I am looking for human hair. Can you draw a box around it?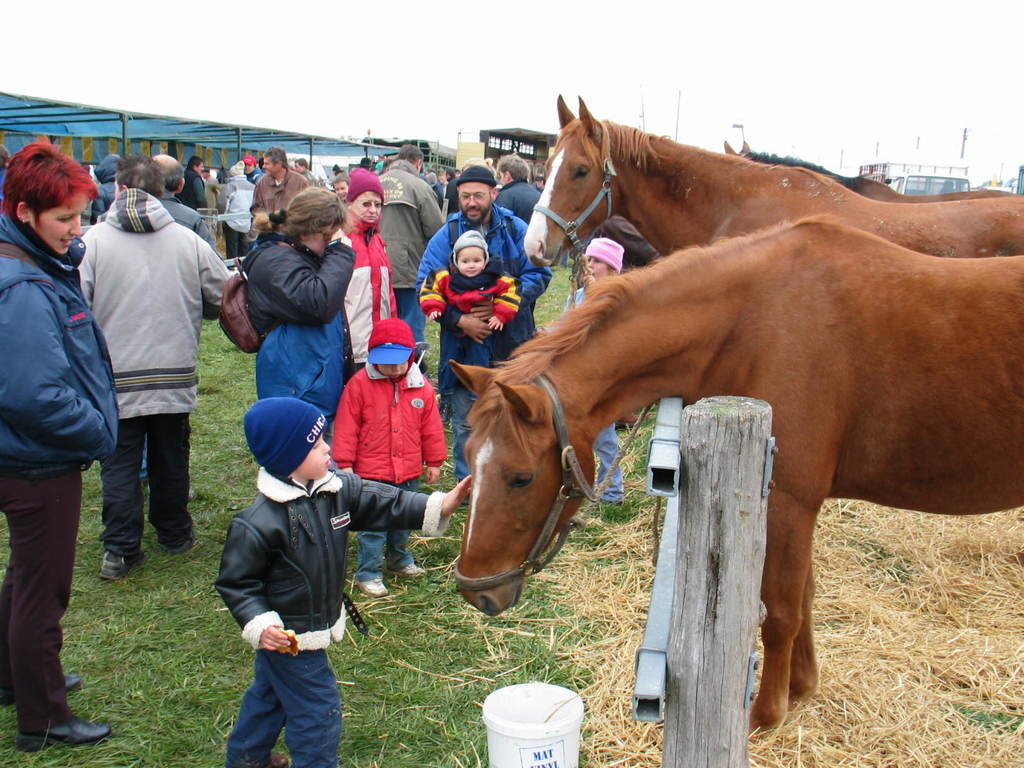
Sure, the bounding box is <region>380, 158, 395, 175</region>.
